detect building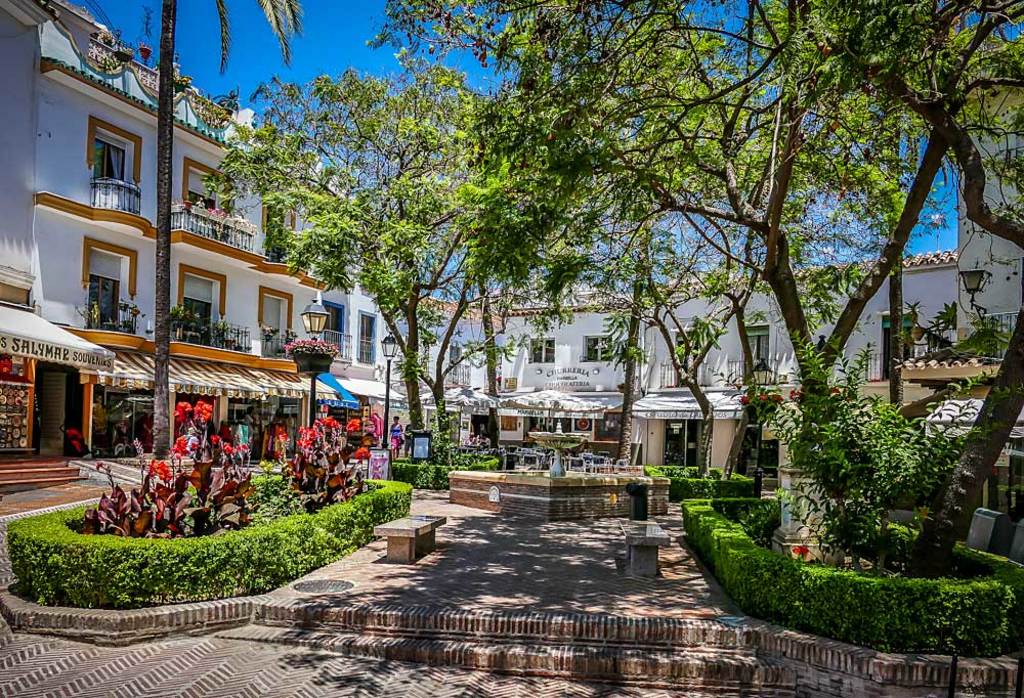
l=40, t=26, r=343, b=487
